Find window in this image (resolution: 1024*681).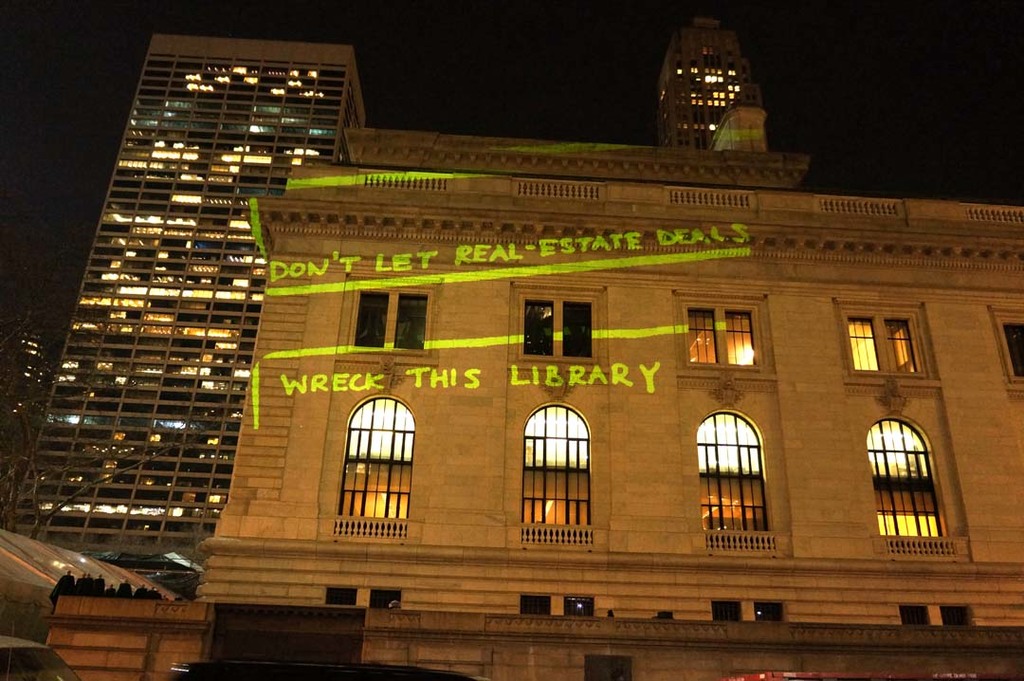
{"left": 996, "top": 319, "right": 1023, "bottom": 379}.
